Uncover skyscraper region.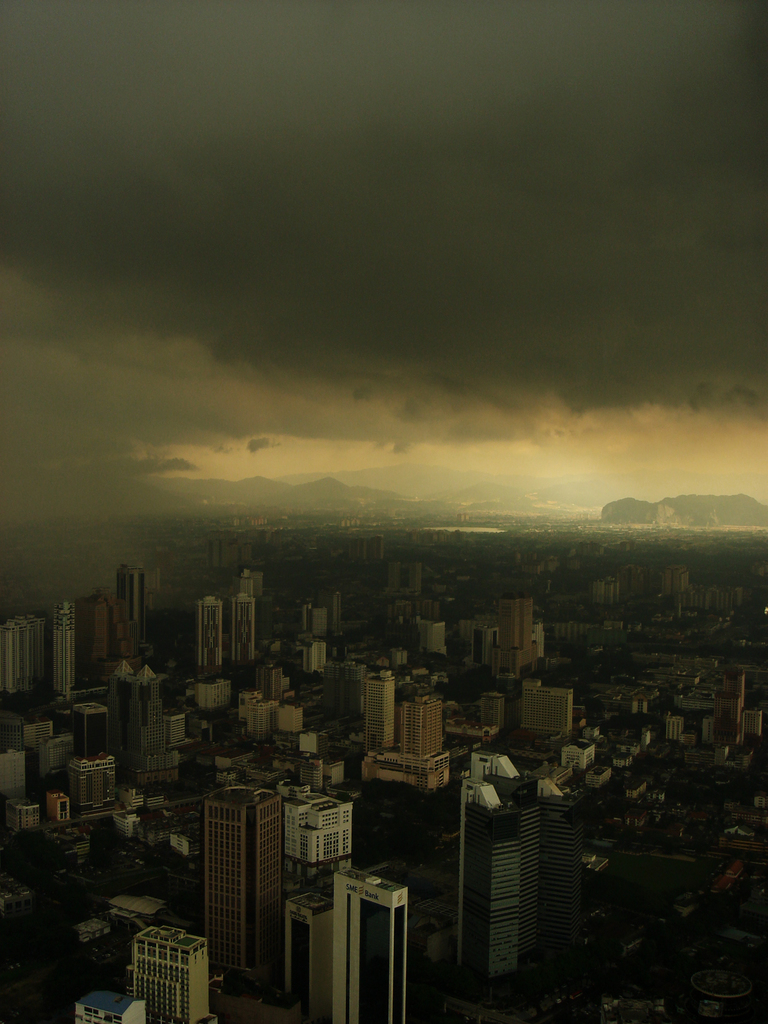
Uncovered: bbox=[323, 875, 407, 1022].
